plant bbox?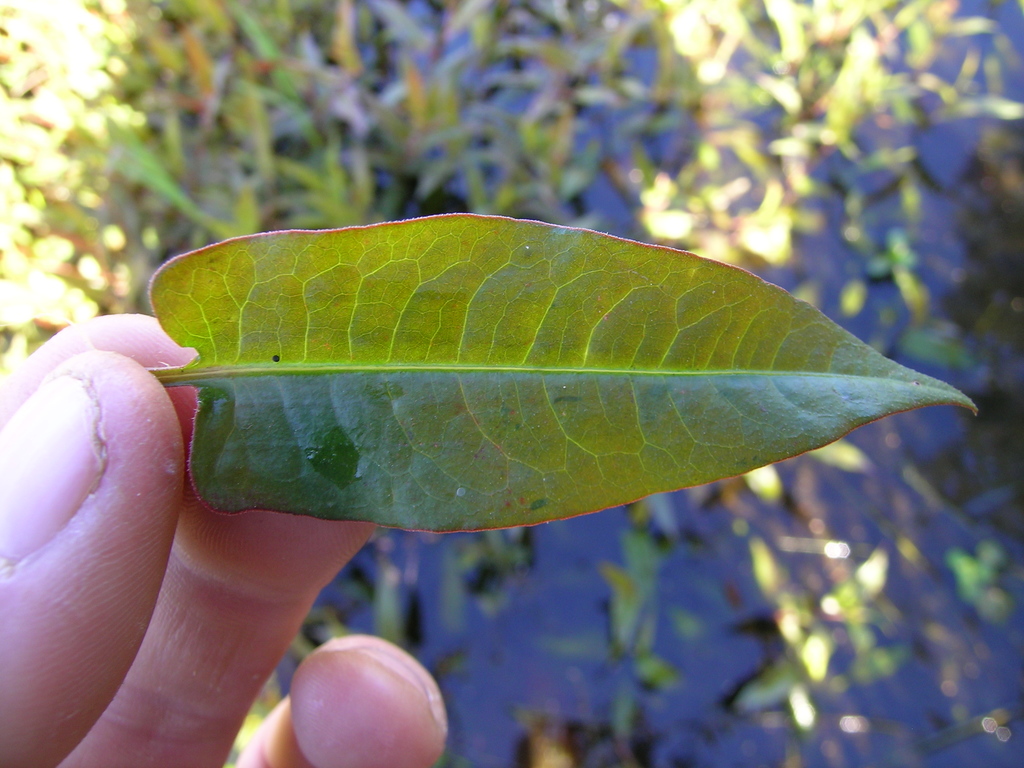
box(133, 205, 980, 537)
